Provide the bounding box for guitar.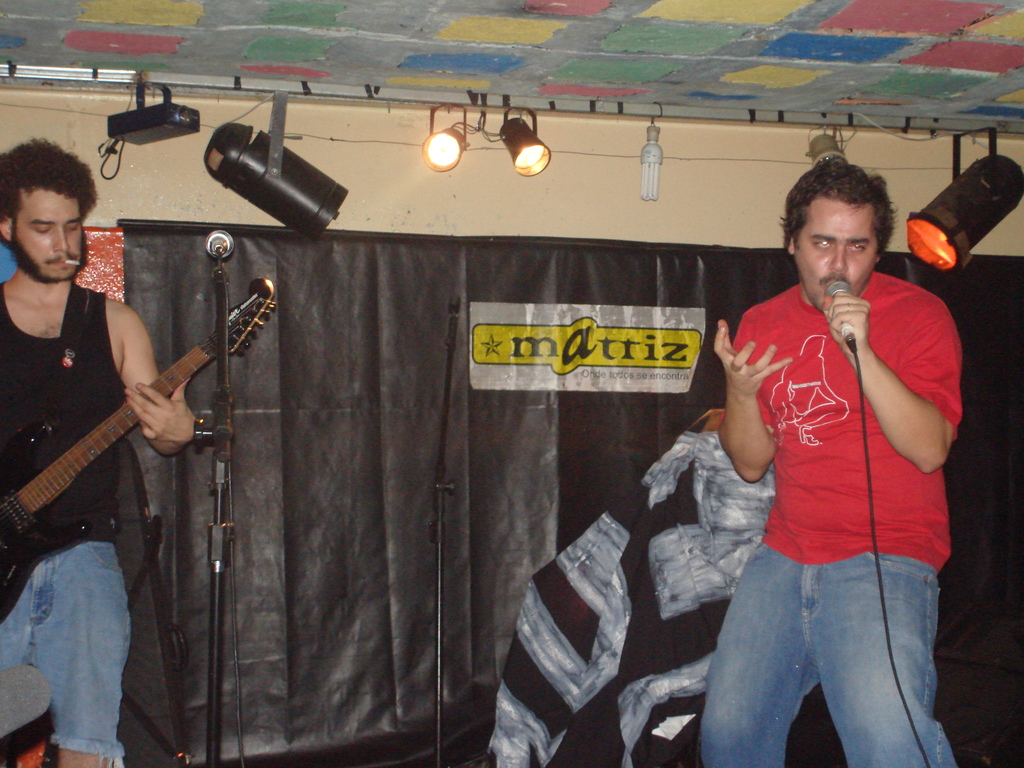
5 298 245 529.
